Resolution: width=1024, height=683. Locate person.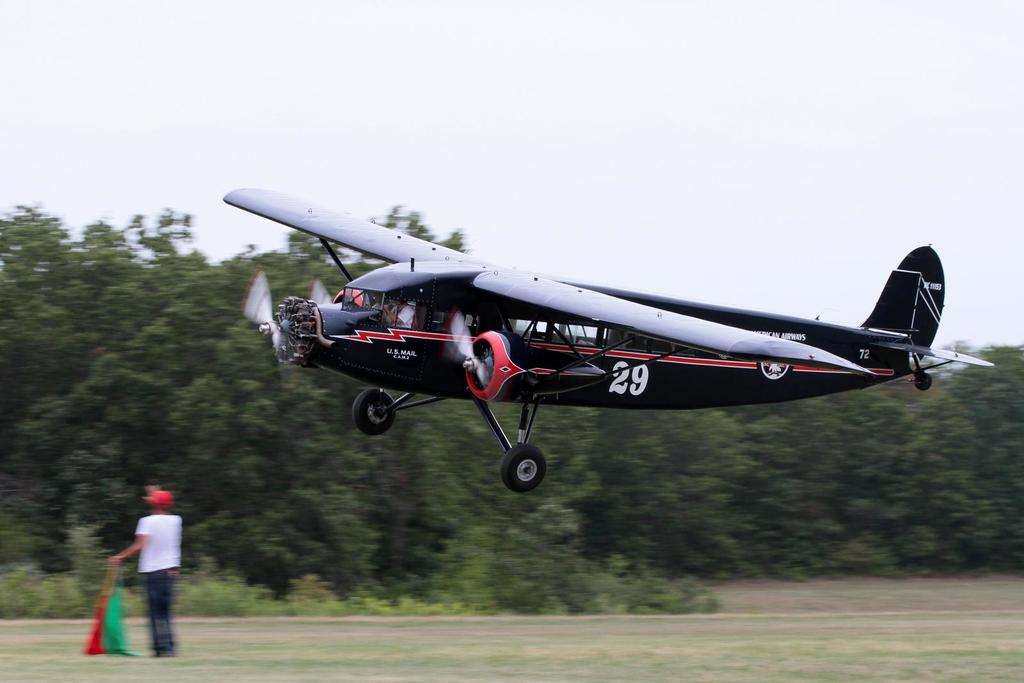
109:476:179:663.
